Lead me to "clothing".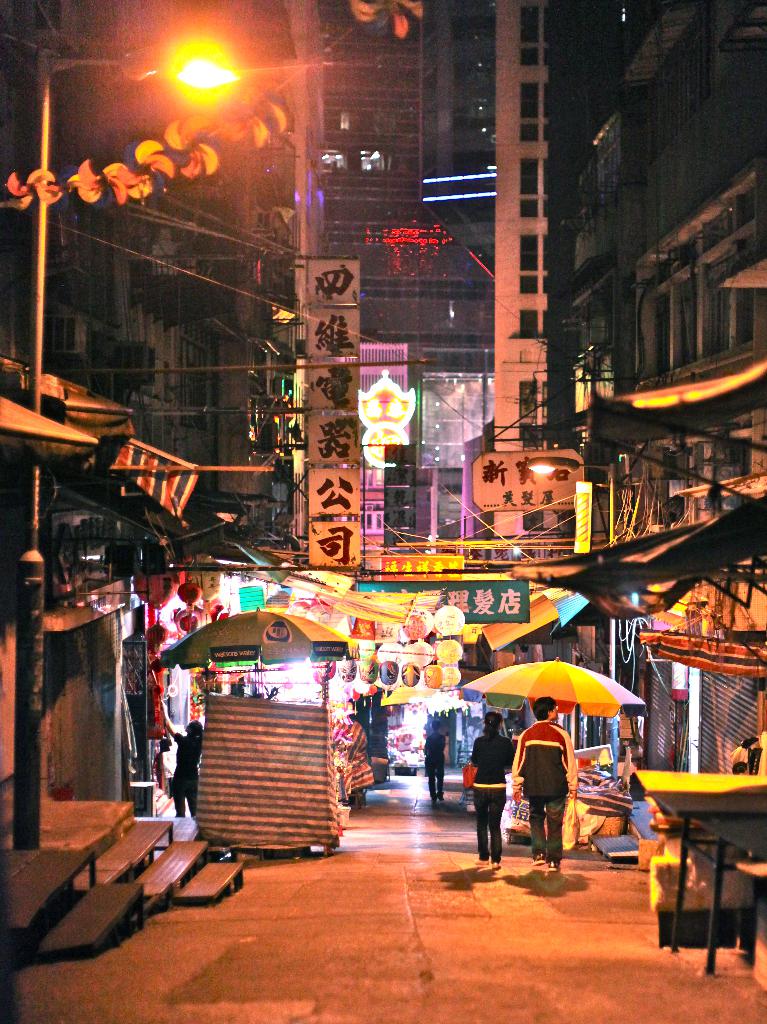
Lead to select_region(465, 739, 510, 856).
